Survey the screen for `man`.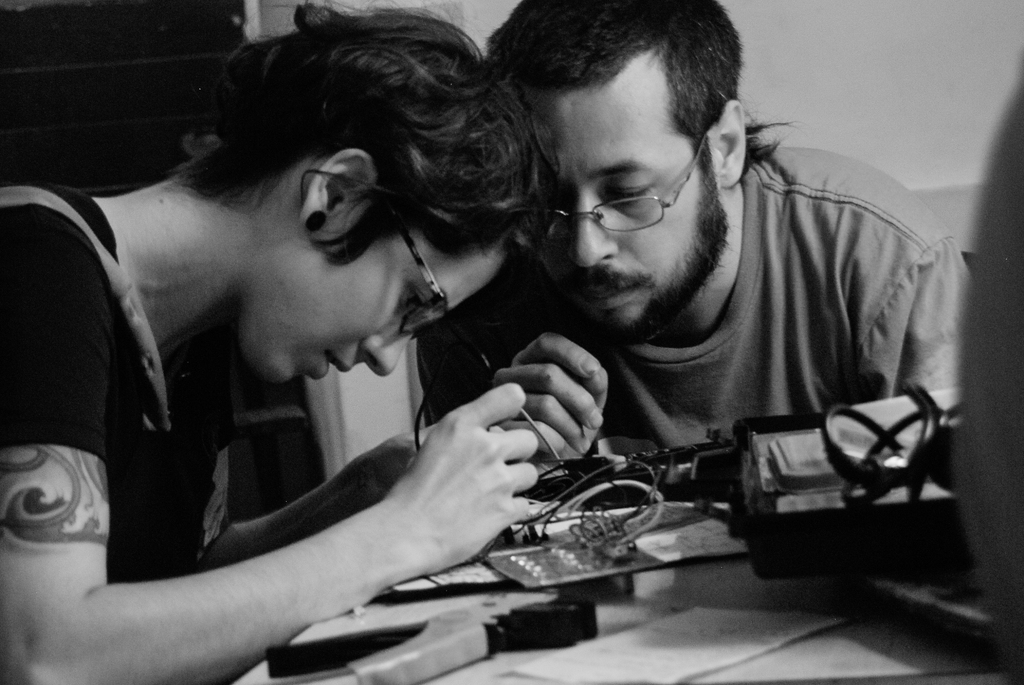
Survey found: 430:0:979:553.
